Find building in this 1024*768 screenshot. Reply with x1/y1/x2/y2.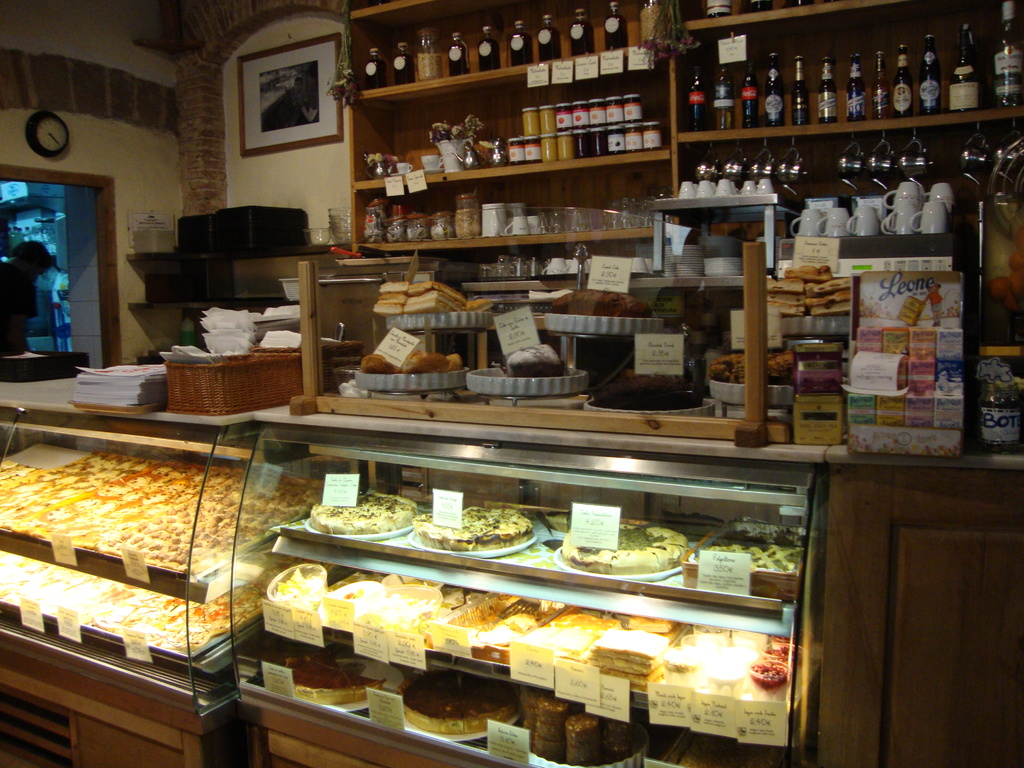
0/0/1023/767.
